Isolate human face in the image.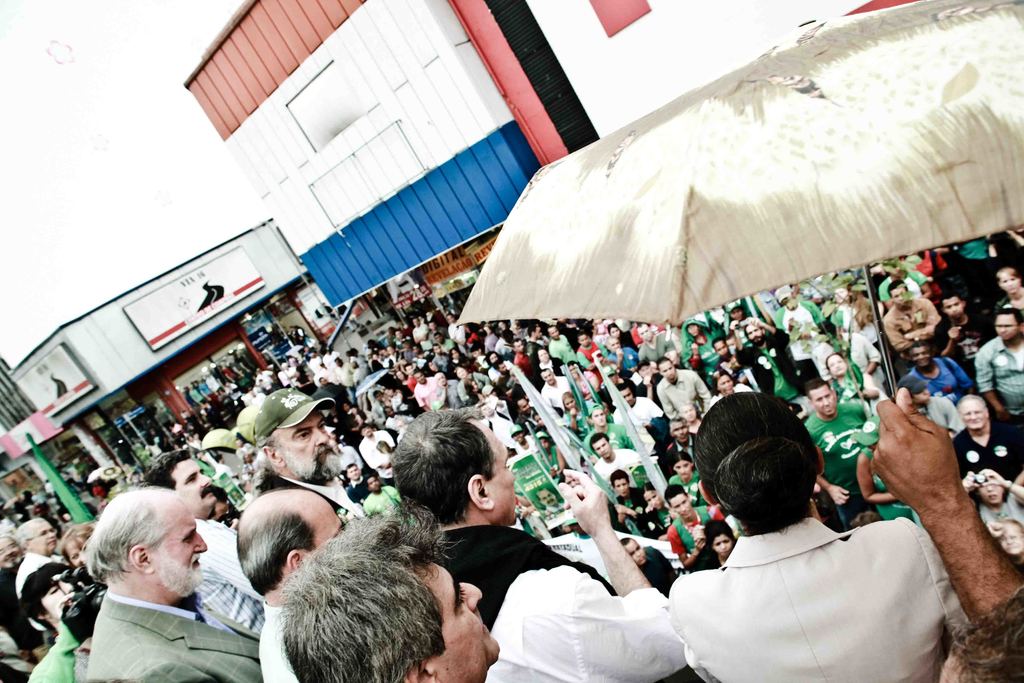
Isolated region: crop(963, 400, 989, 432).
